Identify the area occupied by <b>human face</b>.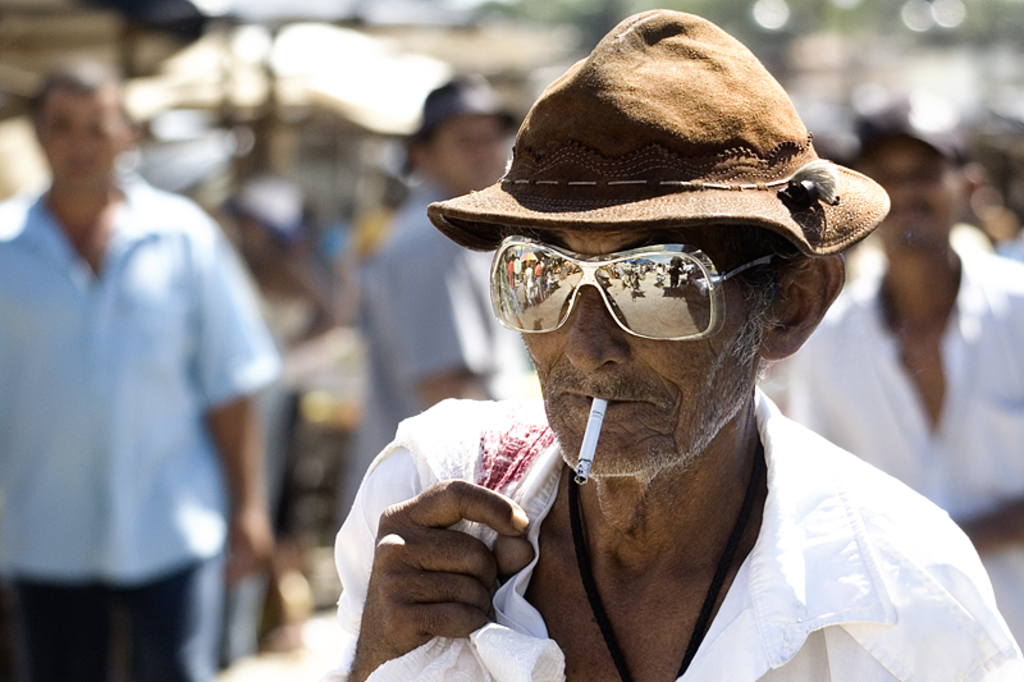
Area: {"left": 521, "top": 223, "right": 773, "bottom": 479}.
